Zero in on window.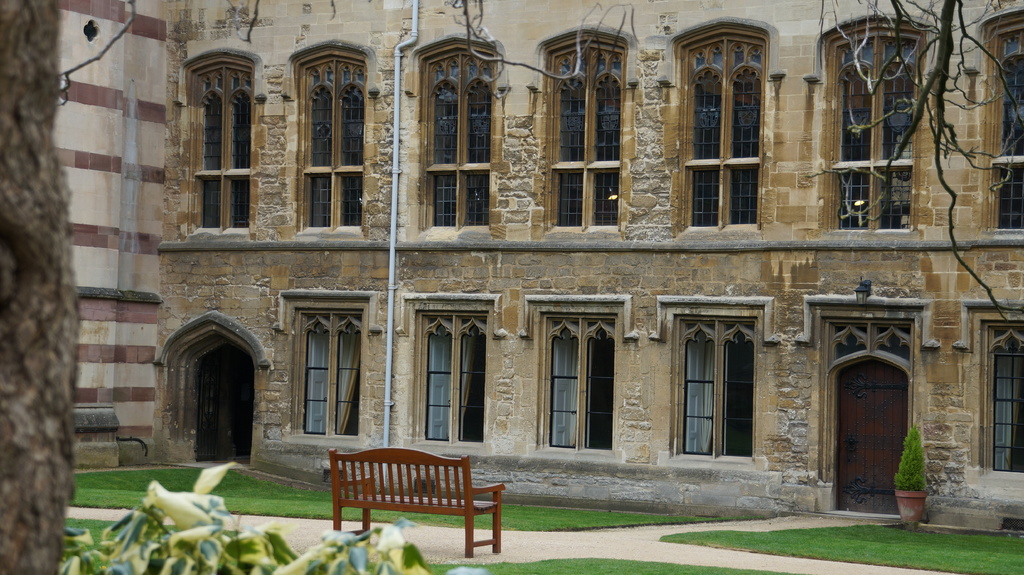
Zeroed in: left=815, top=19, right=918, bottom=226.
